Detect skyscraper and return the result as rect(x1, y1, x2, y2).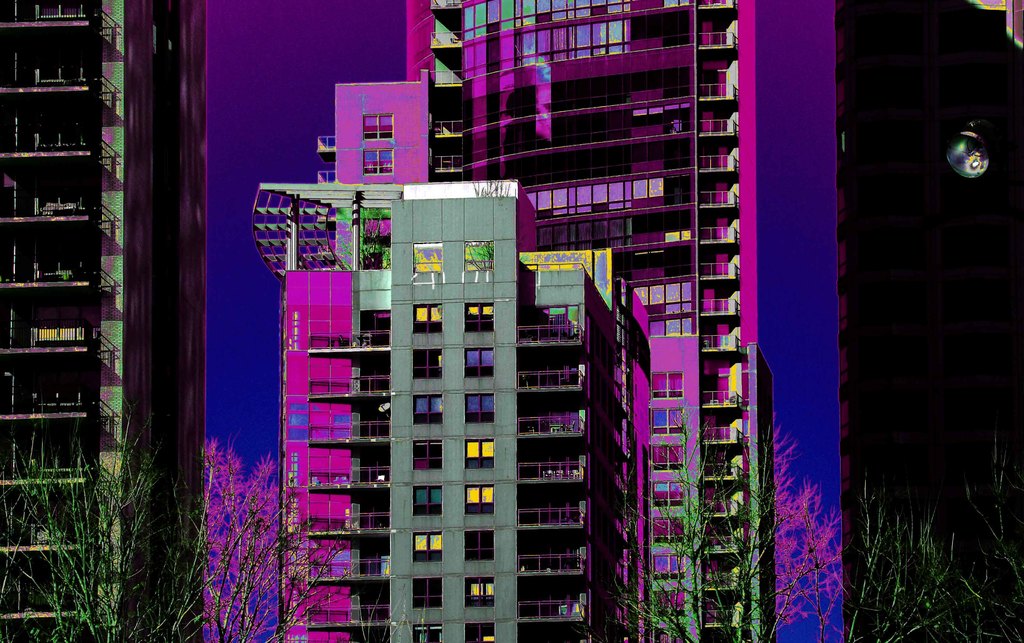
rect(246, 0, 845, 642).
